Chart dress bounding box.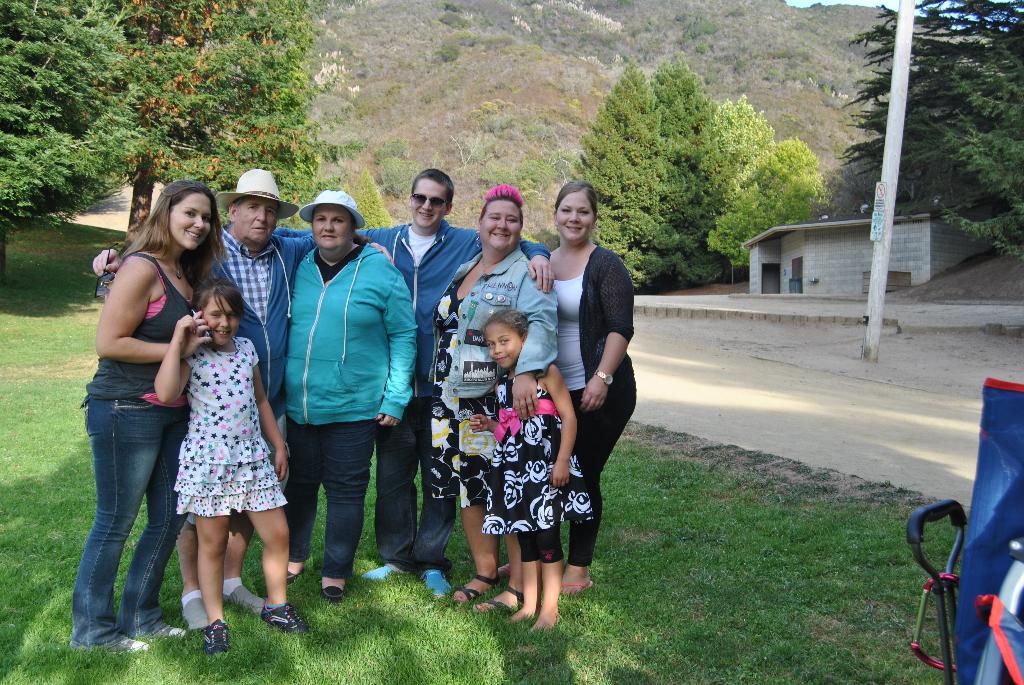
Charted: 170 328 274 528.
